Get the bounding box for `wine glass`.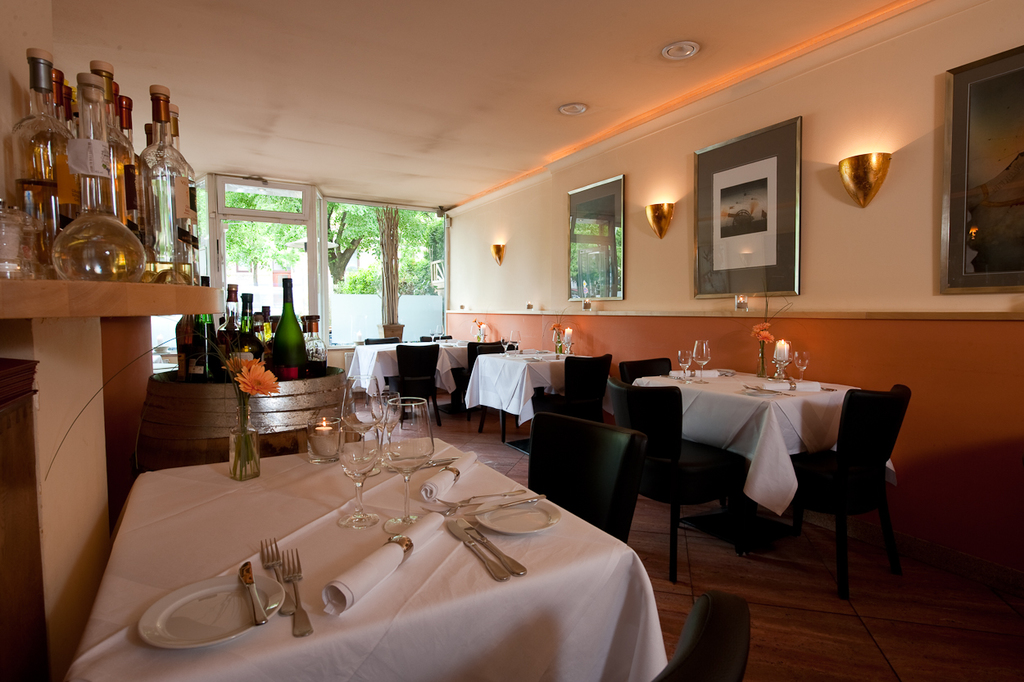
x1=374, y1=395, x2=403, y2=462.
